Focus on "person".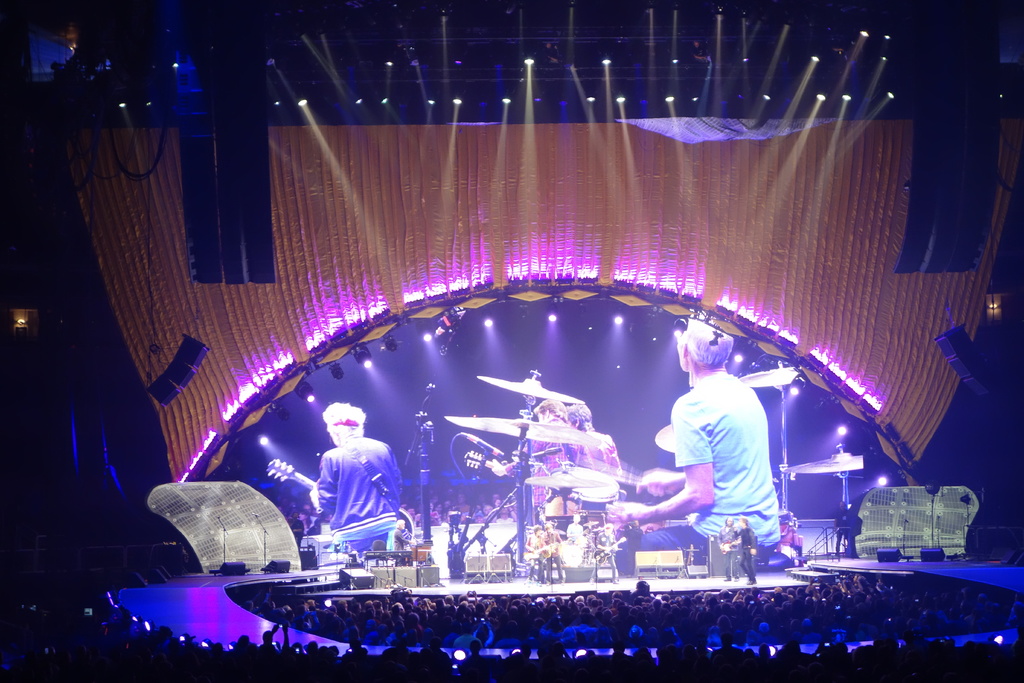
Focused at {"left": 829, "top": 503, "right": 855, "bottom": 550}.
